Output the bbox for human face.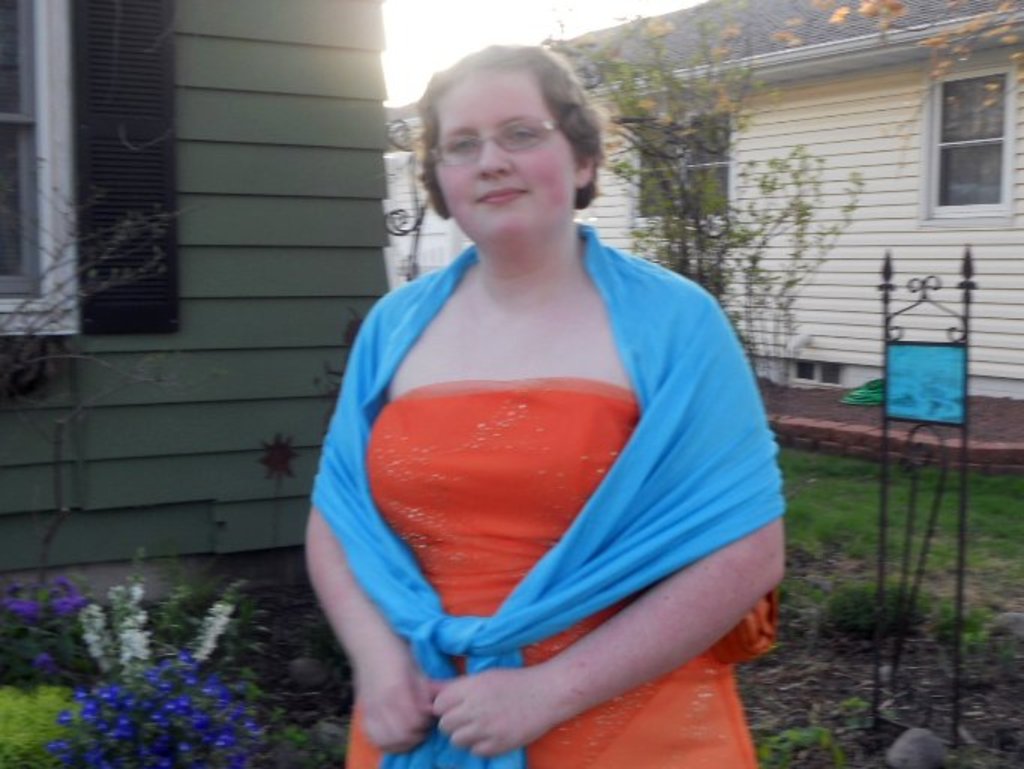
(x1=431, y1=75, x2=583, y2=234).
